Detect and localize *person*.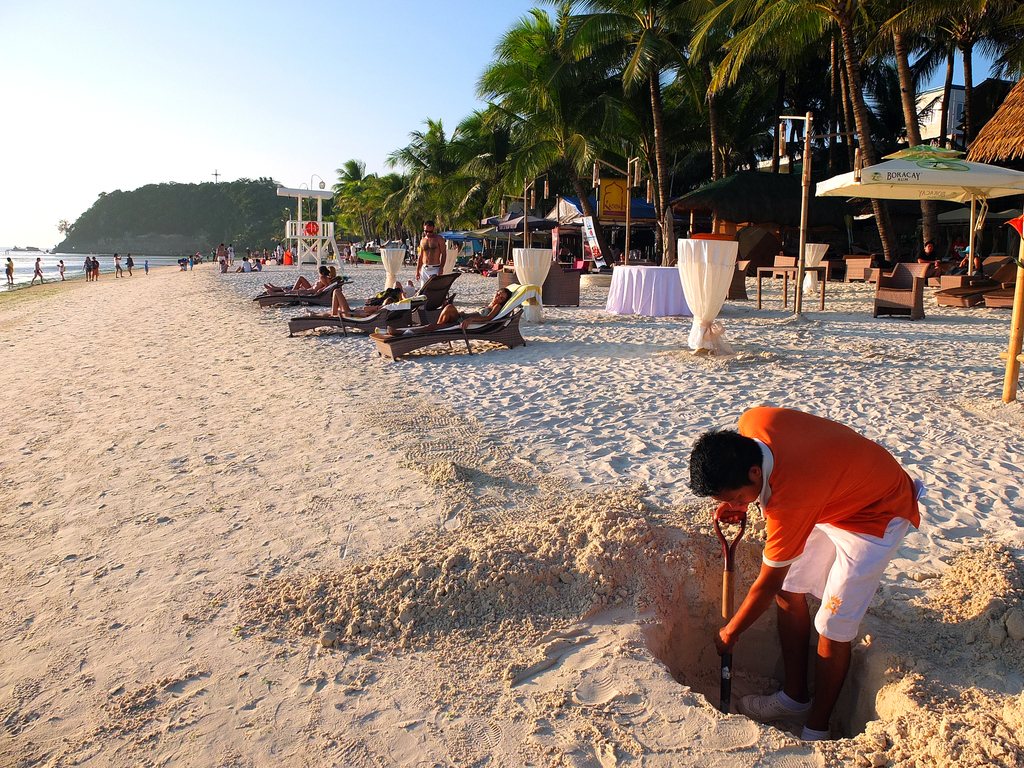
Localized at pyautogui.locateOnScreen(607, 243, 620, 259).
